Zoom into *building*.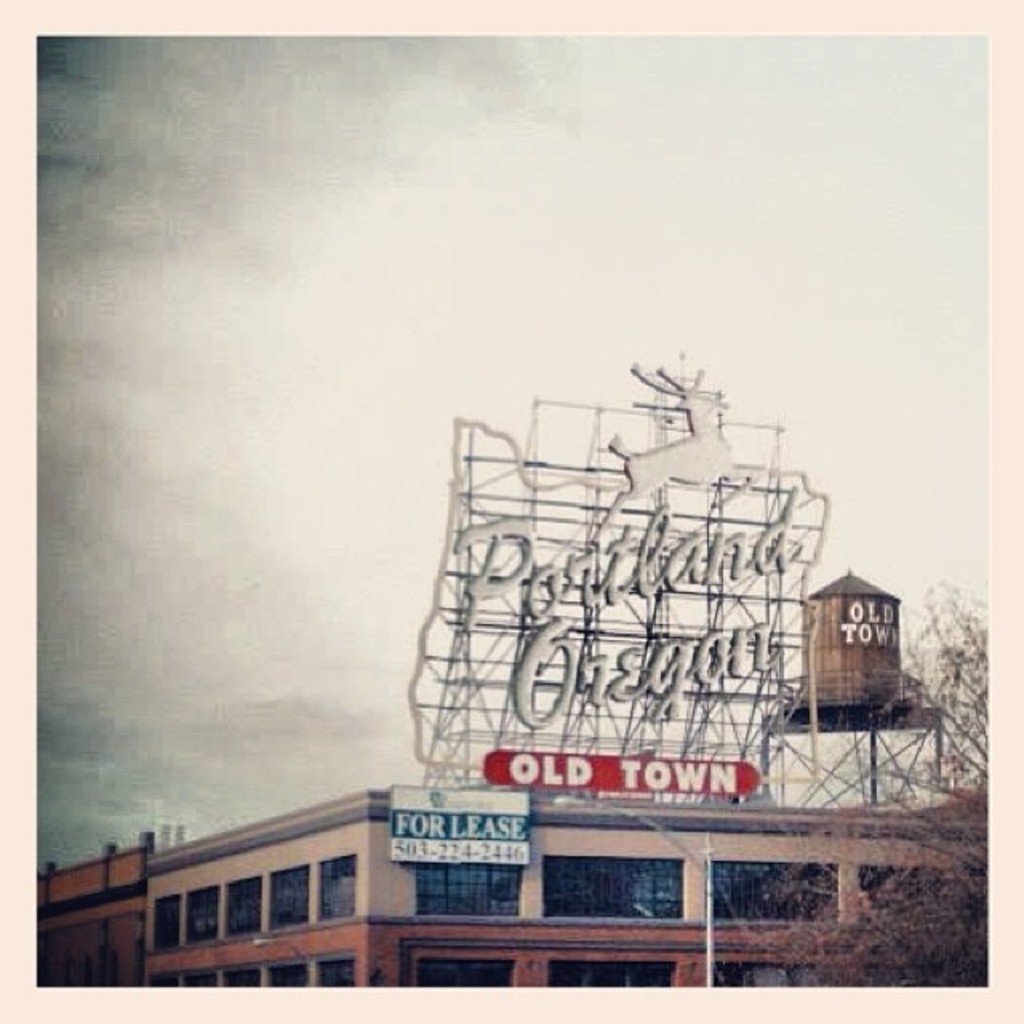
Zoom target: pyautogui.locateOnScreen(38, 827, 154, 986).
